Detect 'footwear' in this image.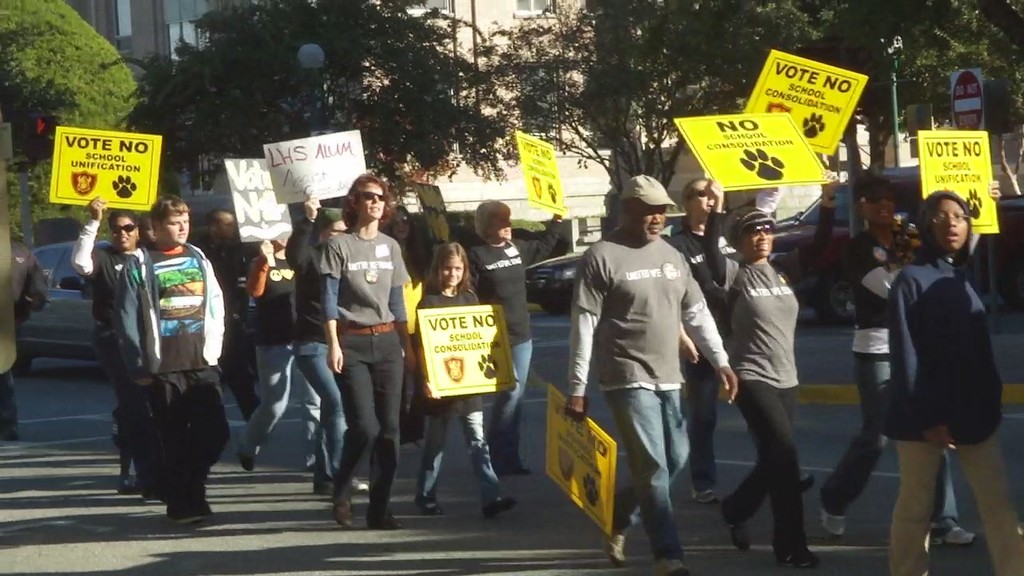
Detection: left=824, top=499, right=846, bottom=534.
